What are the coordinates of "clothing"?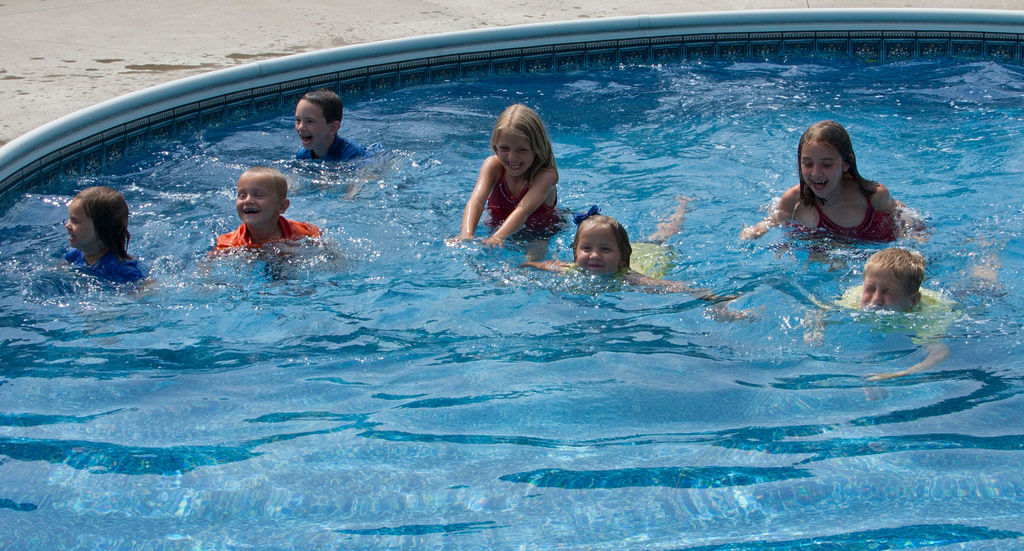
833, 287, 954, 339.
